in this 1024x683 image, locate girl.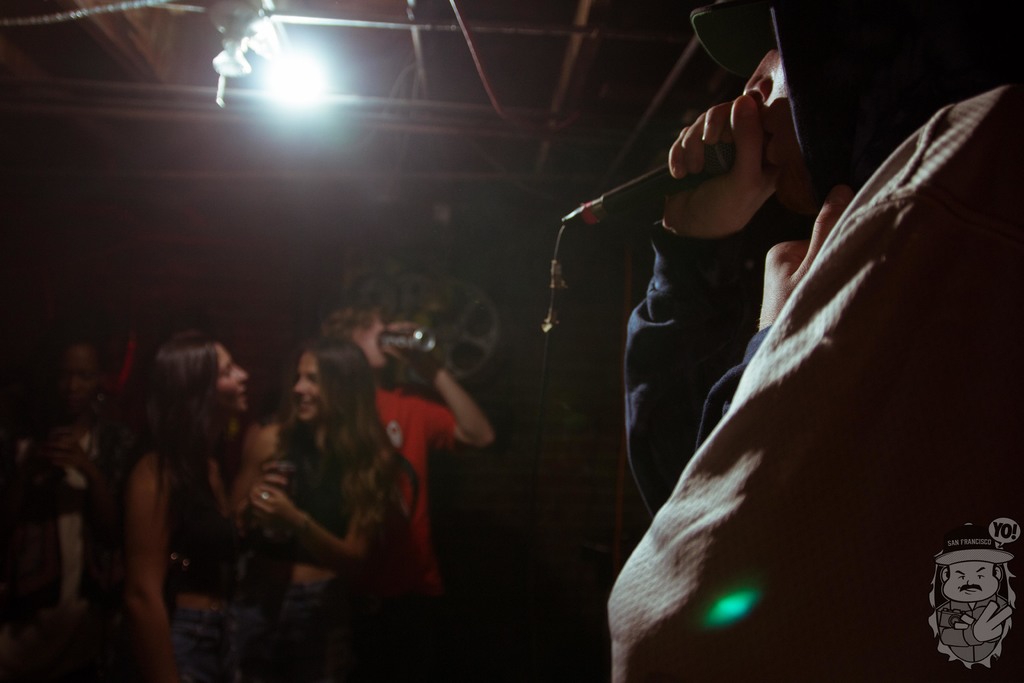
Bounding box: left=122, top=327, right=258, bottom=682.
